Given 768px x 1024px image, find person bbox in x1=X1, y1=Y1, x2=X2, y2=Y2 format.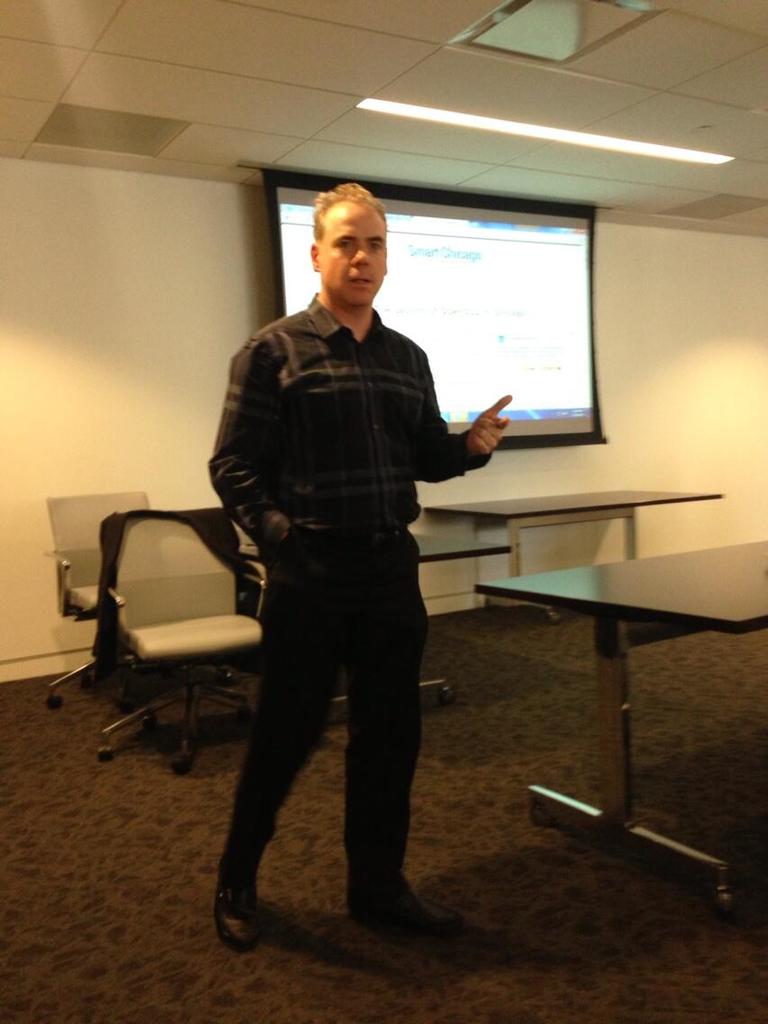
x1=192, y1=212, x2=498, y2=962.
